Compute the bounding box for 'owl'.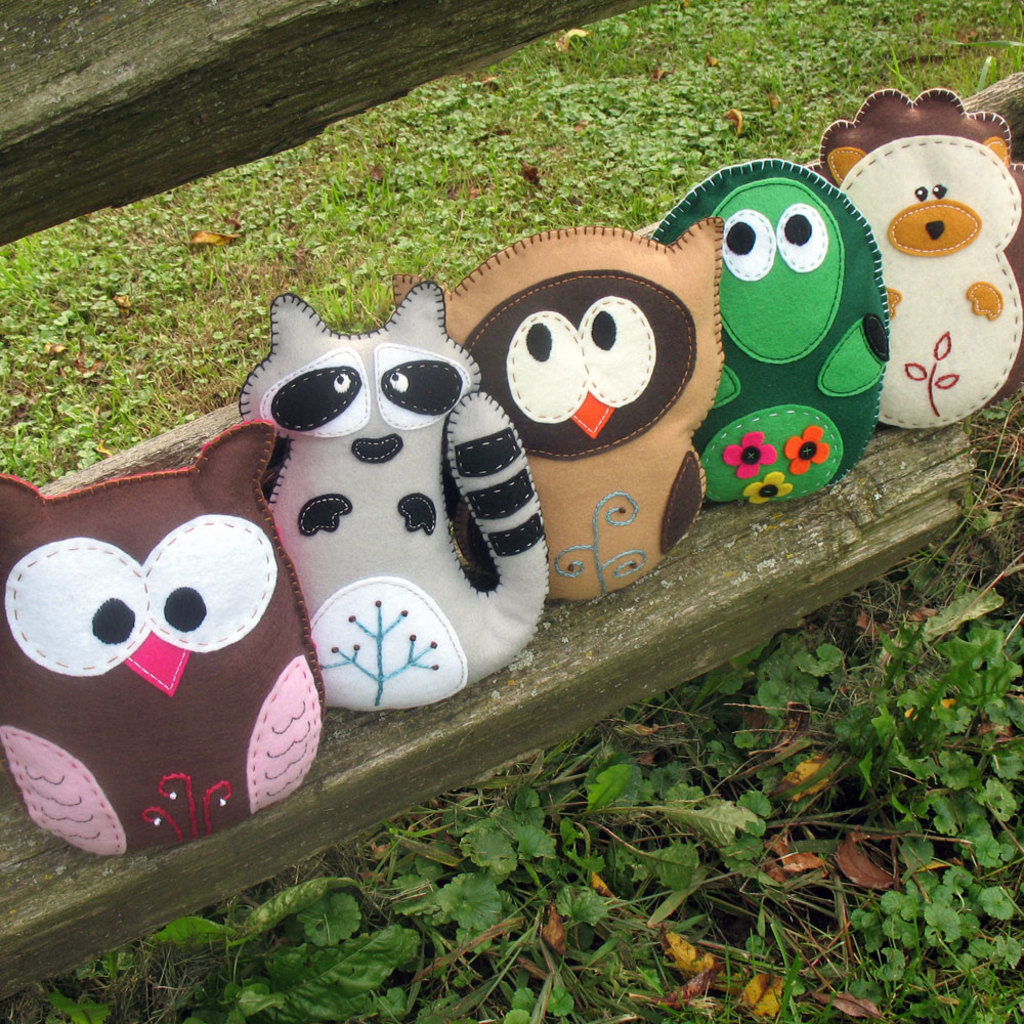
box=[0, 416, 332, 861].
